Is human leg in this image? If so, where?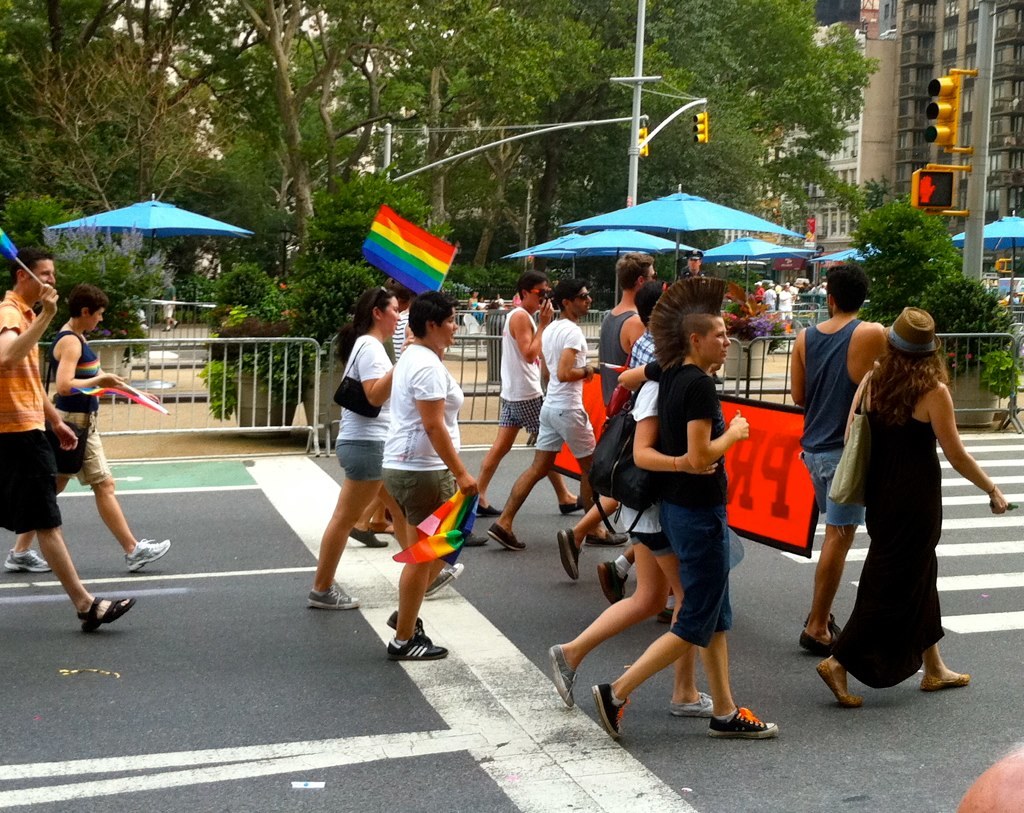
Yes, at bbox(380, 519, 452, 655).
